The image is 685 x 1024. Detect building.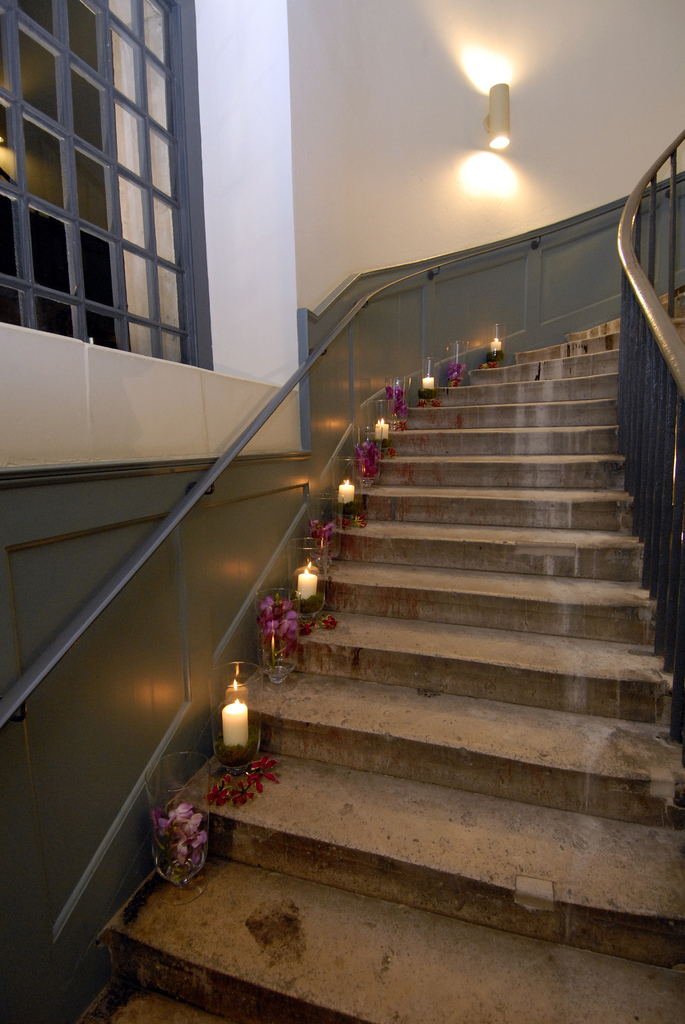
Detection: <region>0, 0, 684, 1023</region>.
